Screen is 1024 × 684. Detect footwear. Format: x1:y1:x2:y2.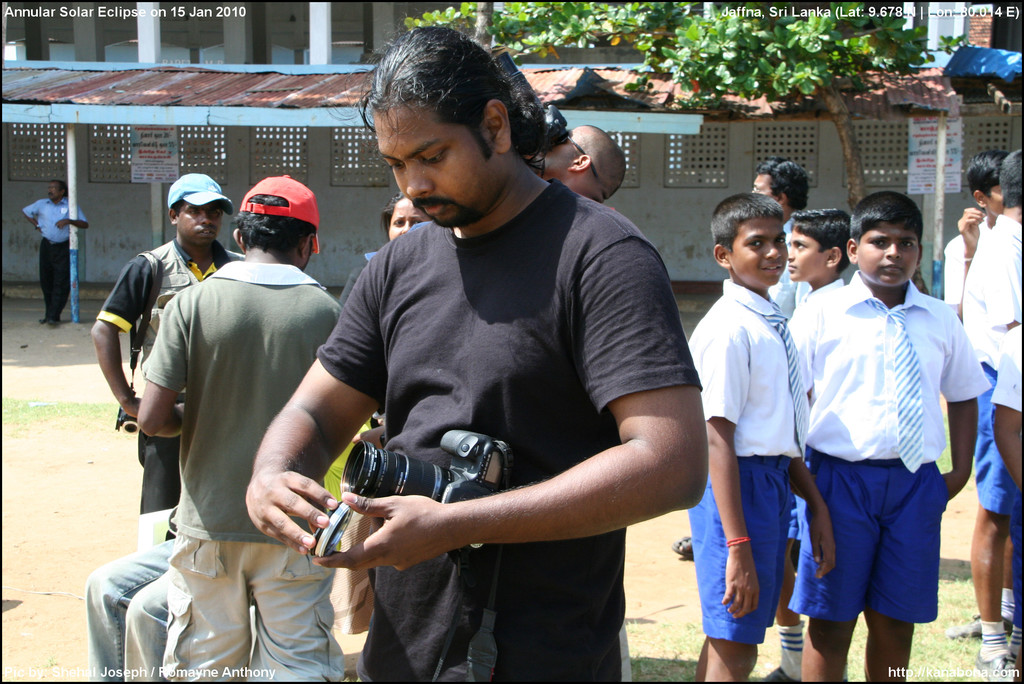
968:644:1017:683.
